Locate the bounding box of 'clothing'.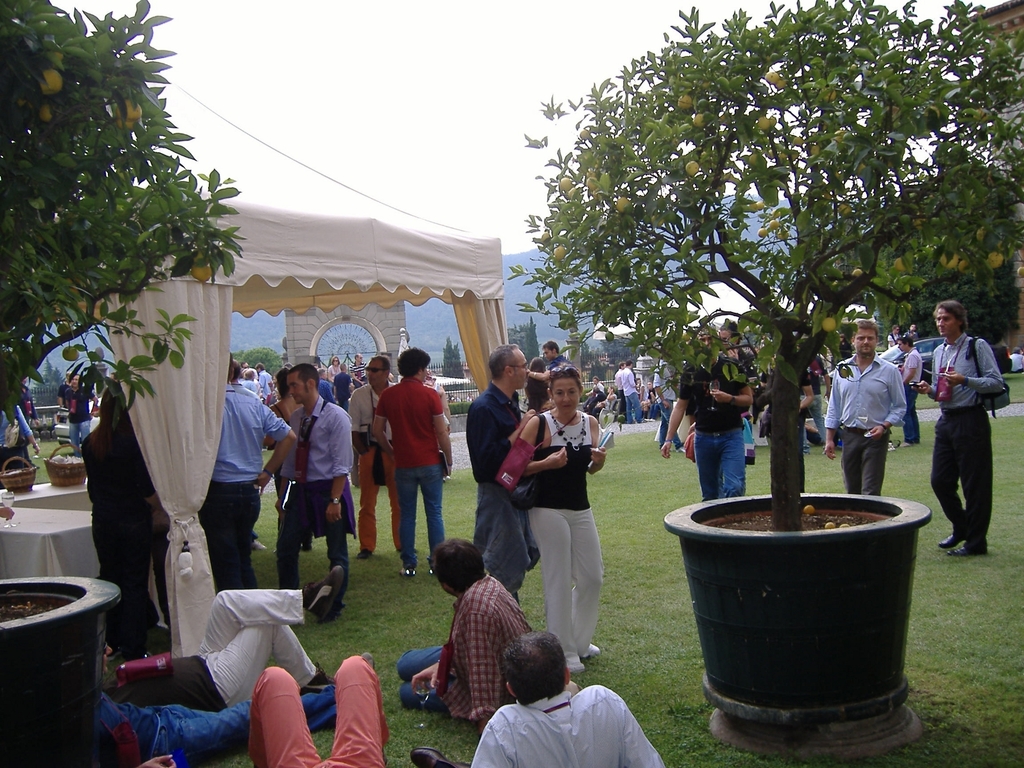
Bounding box: 824/352/908/506.
